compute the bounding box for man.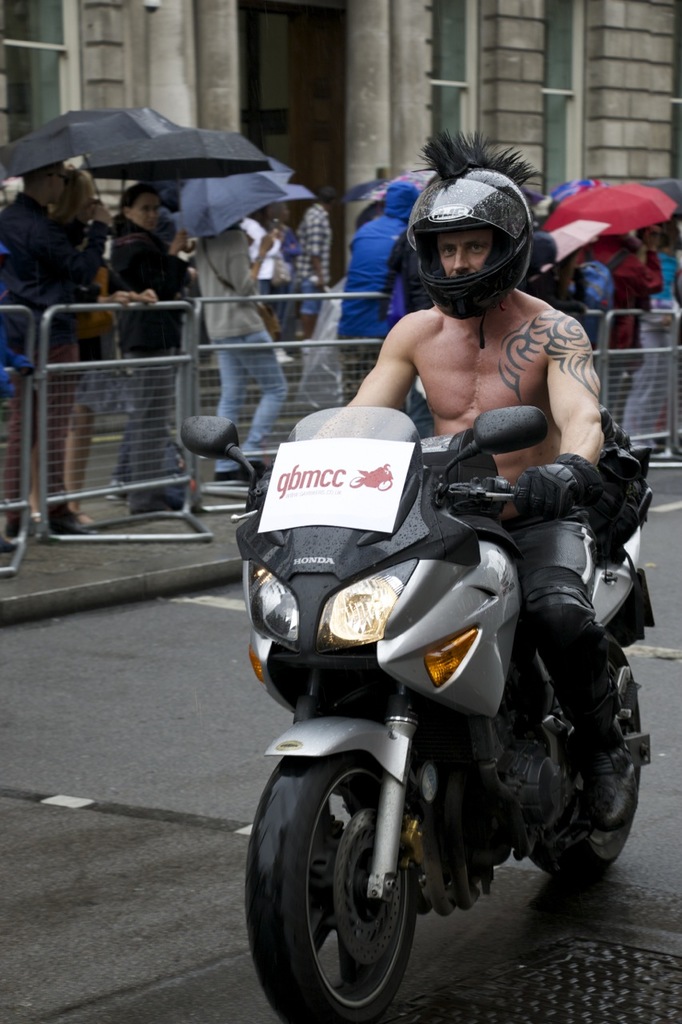
bbox=[175, 188, 644, 767].
